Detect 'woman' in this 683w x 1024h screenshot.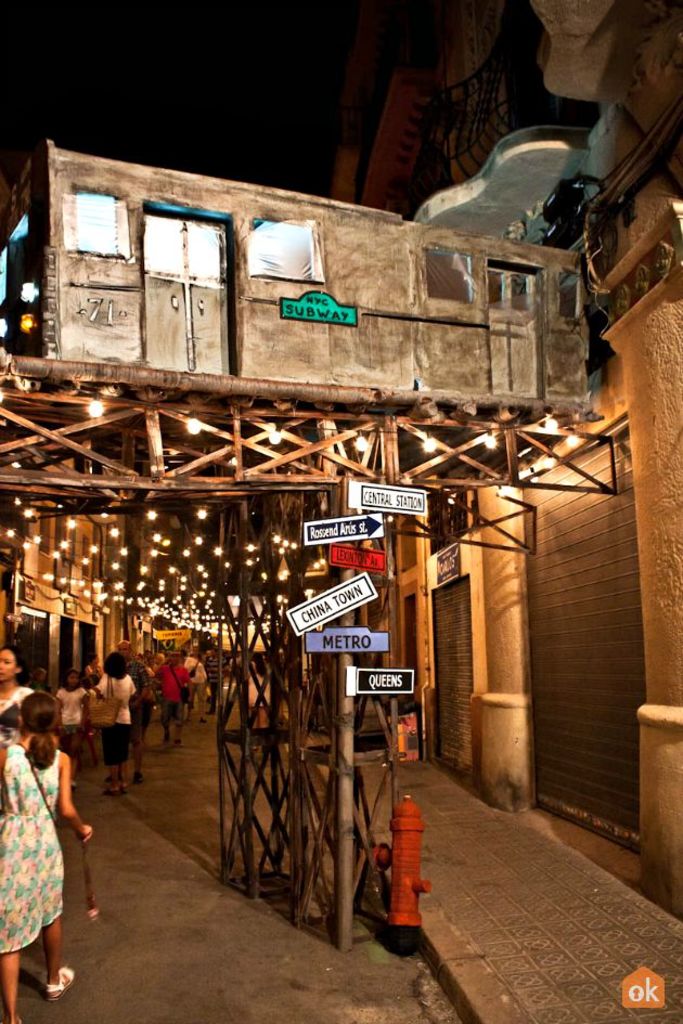
Detection: (92, 649, 142, 790).
